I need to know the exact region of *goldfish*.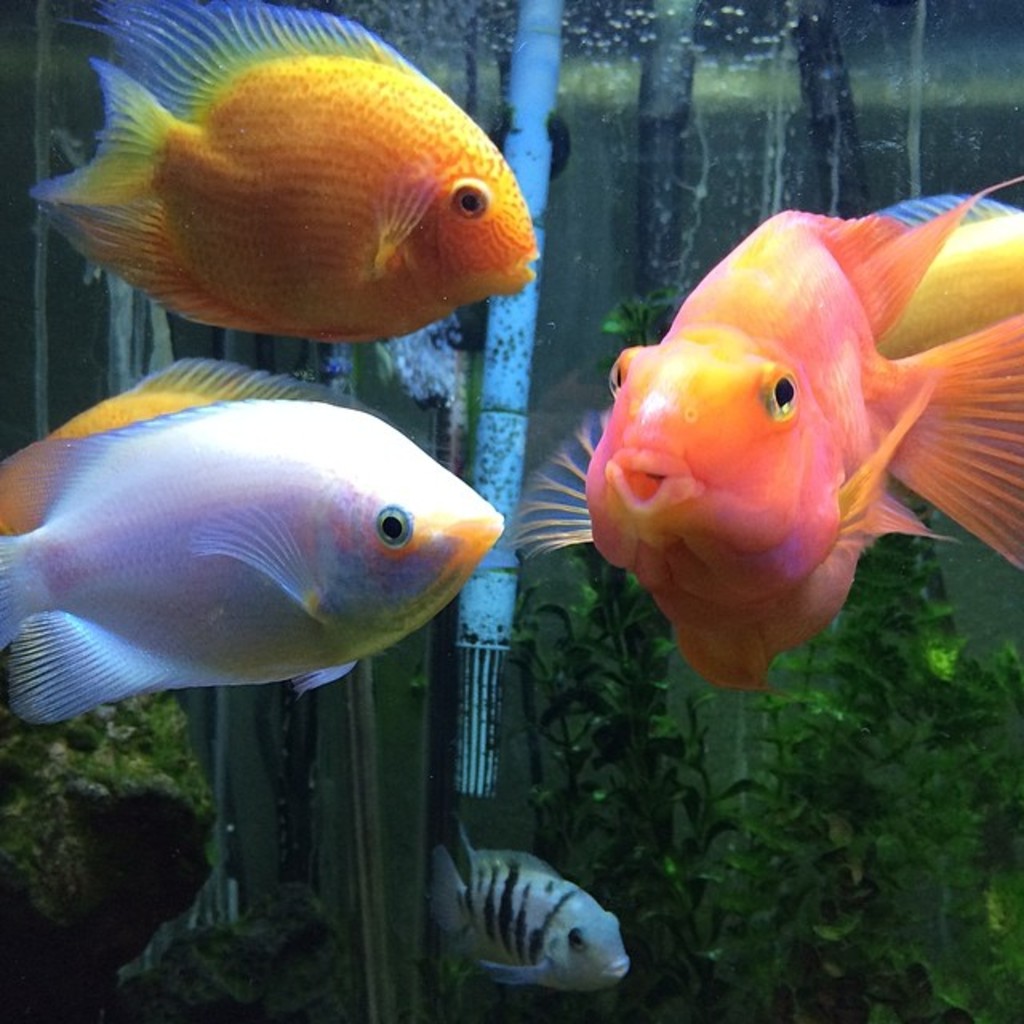
Region: x1=526 y1=222 x2=1016 y2=672.
